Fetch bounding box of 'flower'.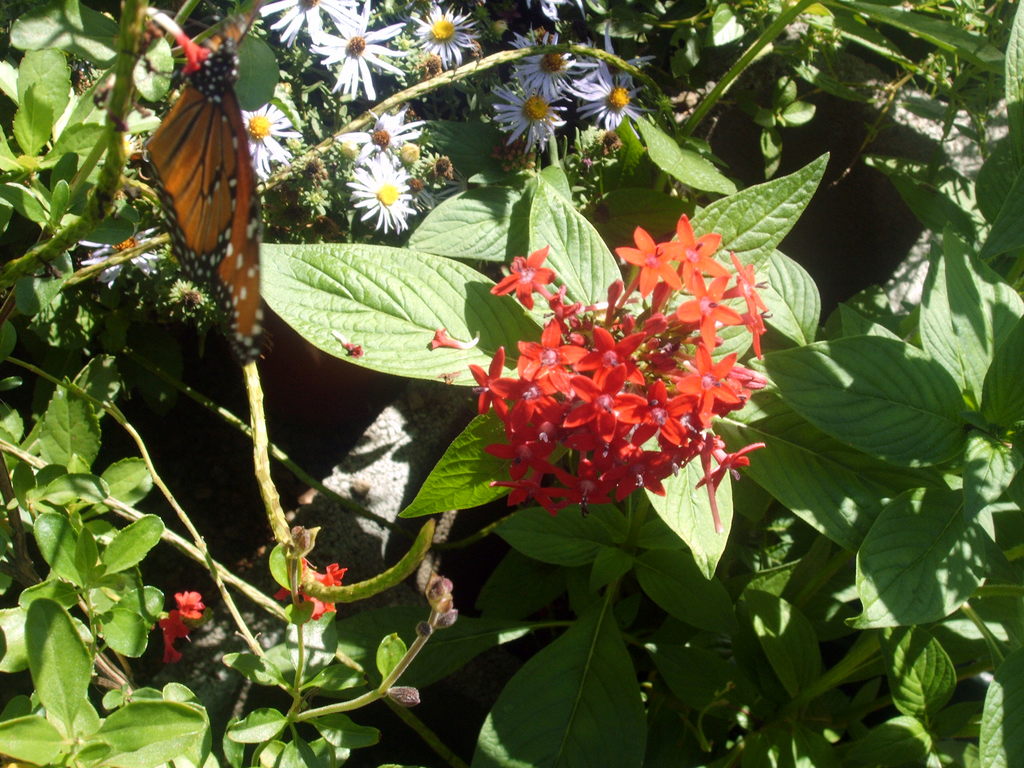
Bbox: x1=244, y1=103, x2=298, y2=172.
